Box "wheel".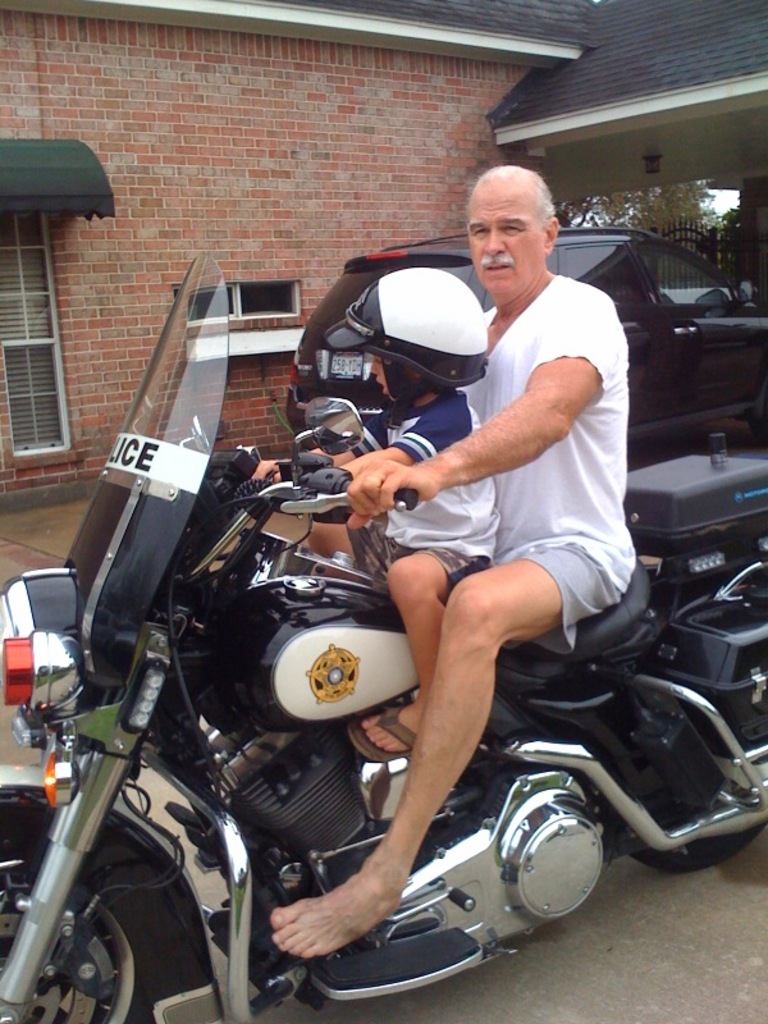
box(630, 819, 767, 874).
